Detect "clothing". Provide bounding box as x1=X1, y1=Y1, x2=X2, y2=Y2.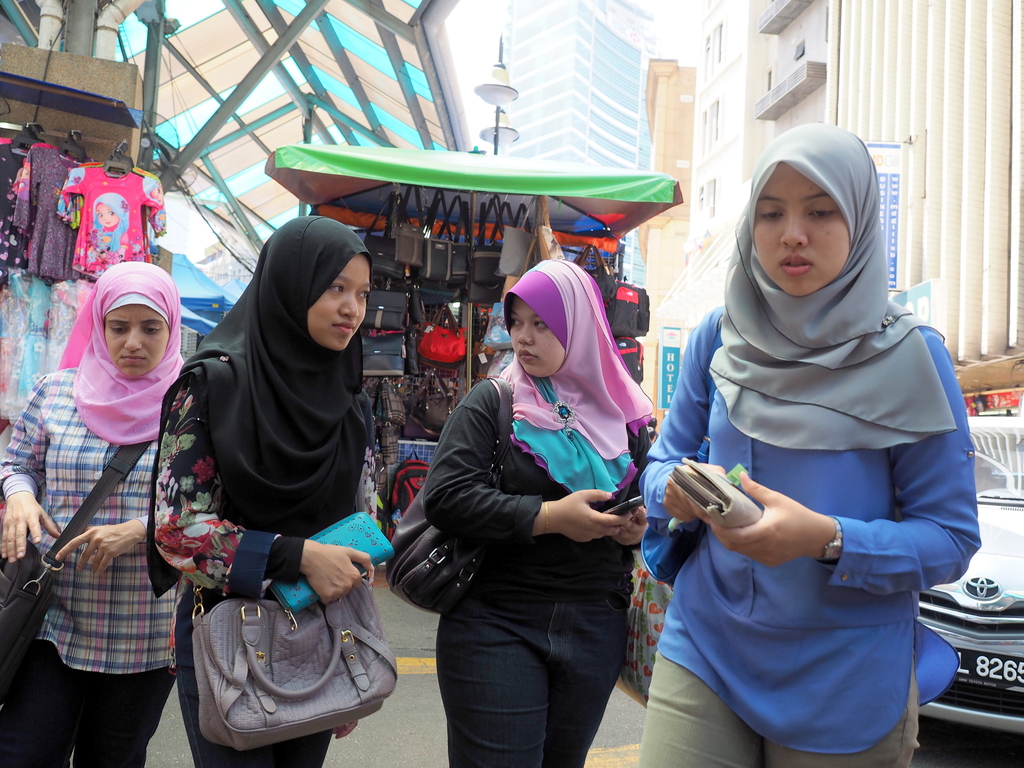
x1=640, y1=118, x2=982, y2=767.
